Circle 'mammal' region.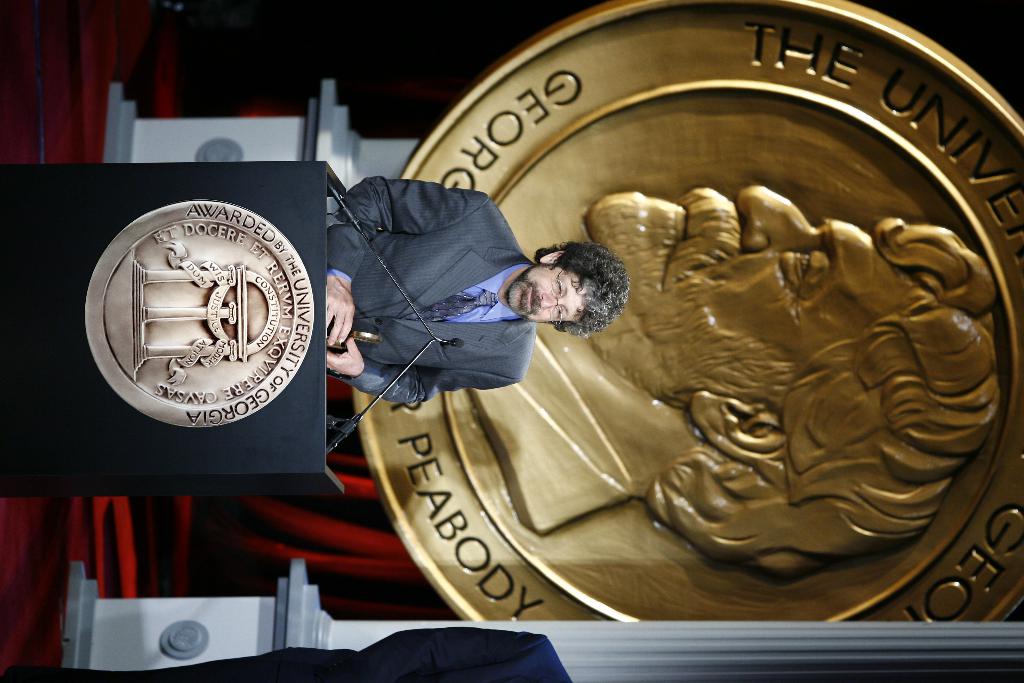
Region: pyautogui.locateOnScreen(320, 174, 631, 401).
